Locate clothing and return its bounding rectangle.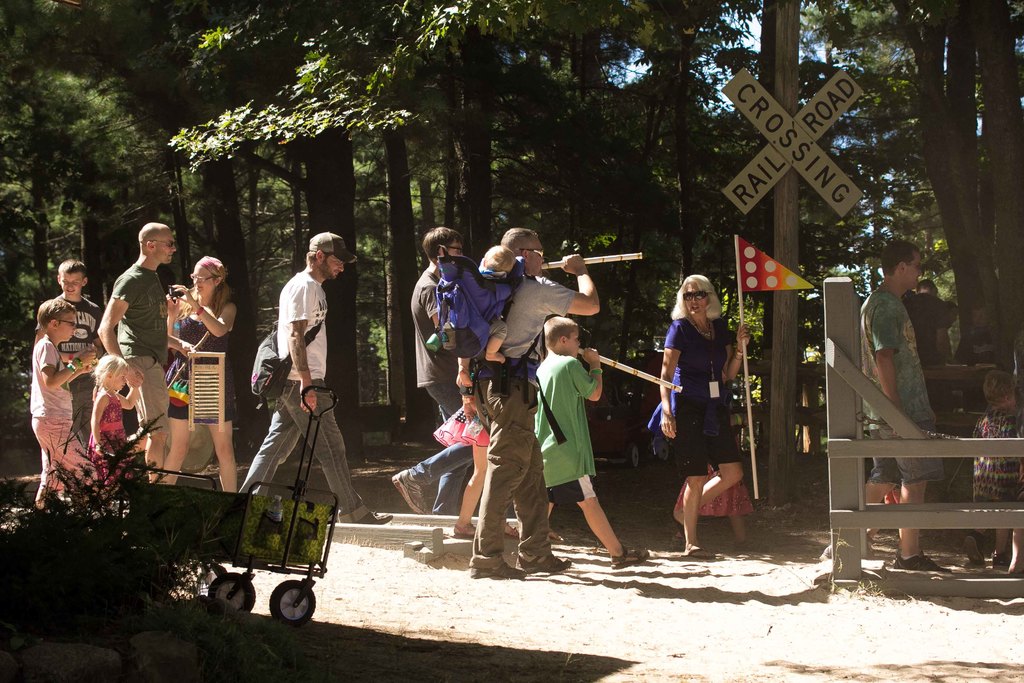
select_region(906, 293, 953, 373).
